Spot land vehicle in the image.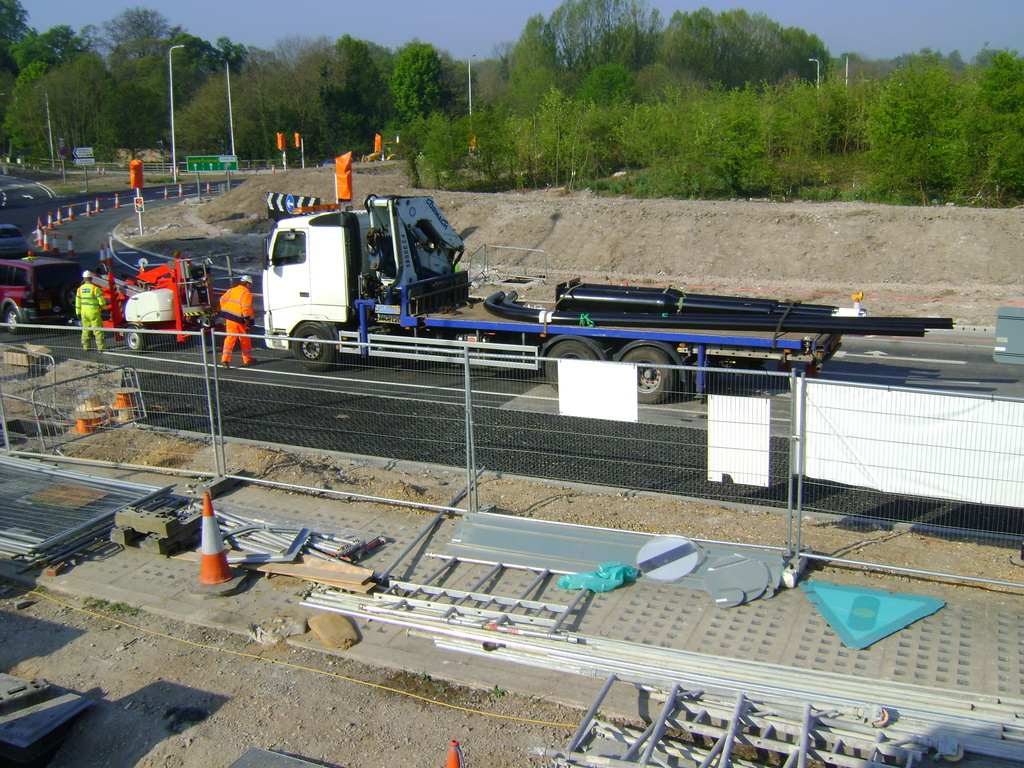
land vehicle found at 92,252,244,355.
